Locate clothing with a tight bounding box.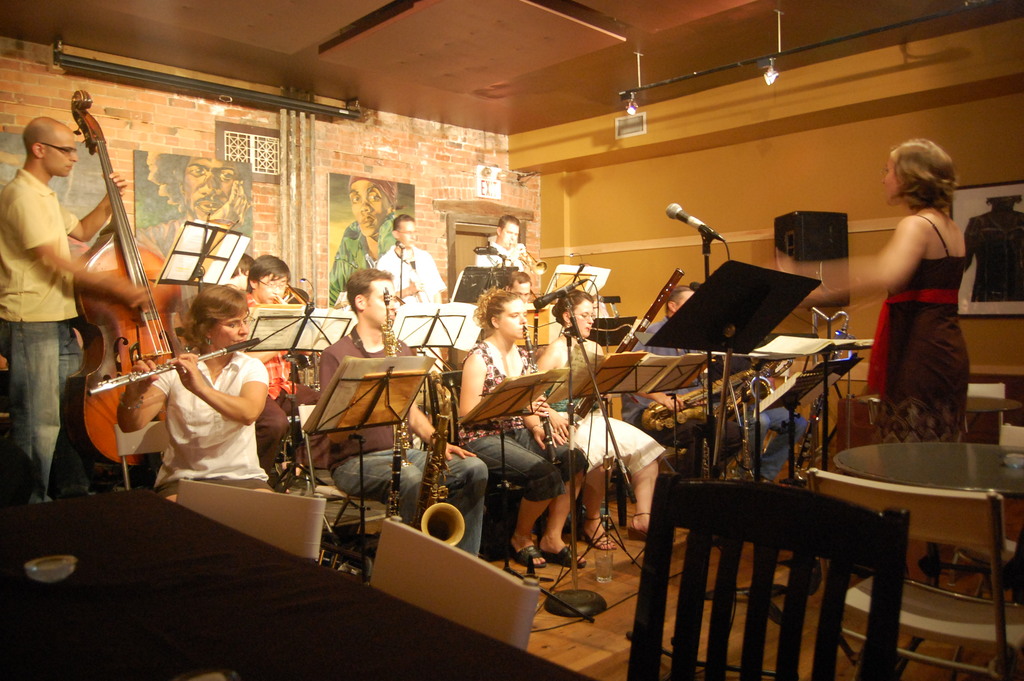
box=[869, 213, 983, 441].
